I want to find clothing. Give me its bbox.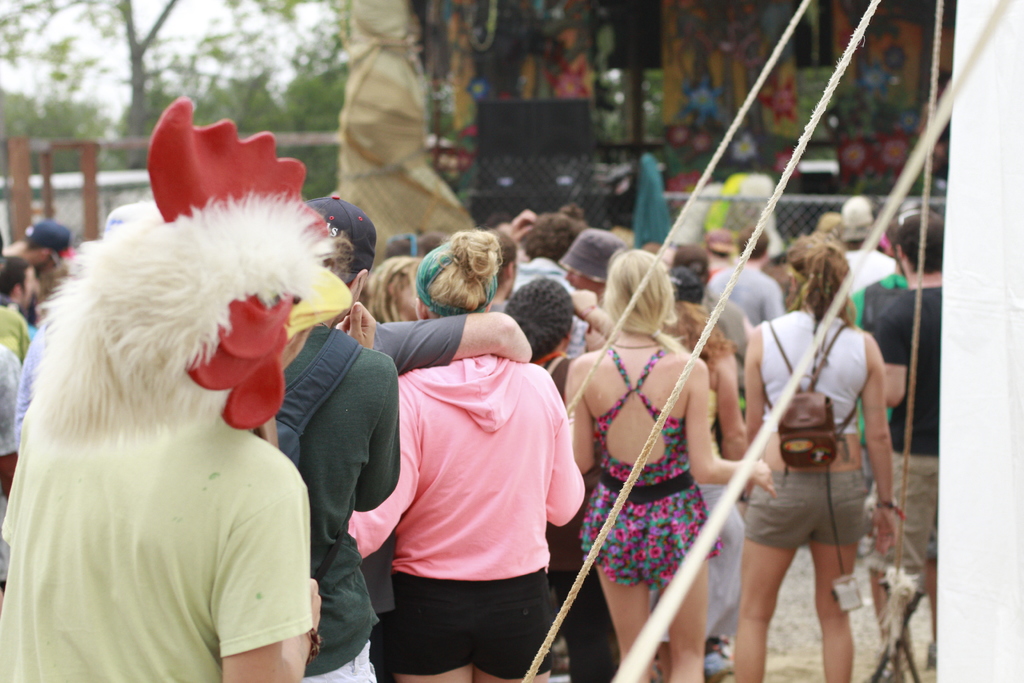
0, 307, 33, 493.
